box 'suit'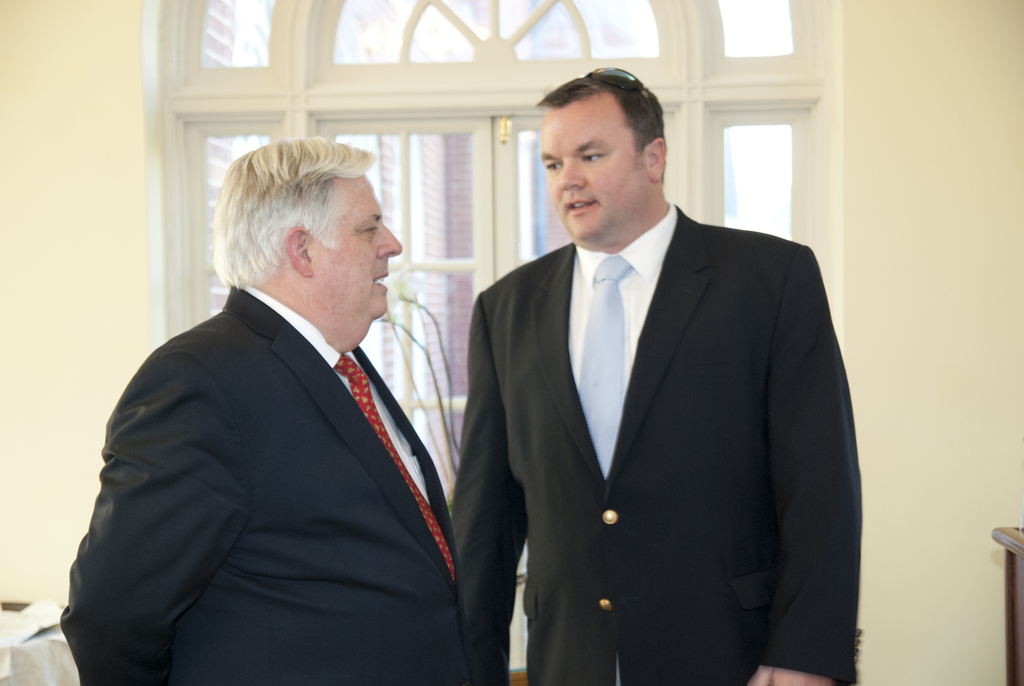
(x1=58, y1=290, x2=463, y2=685)
